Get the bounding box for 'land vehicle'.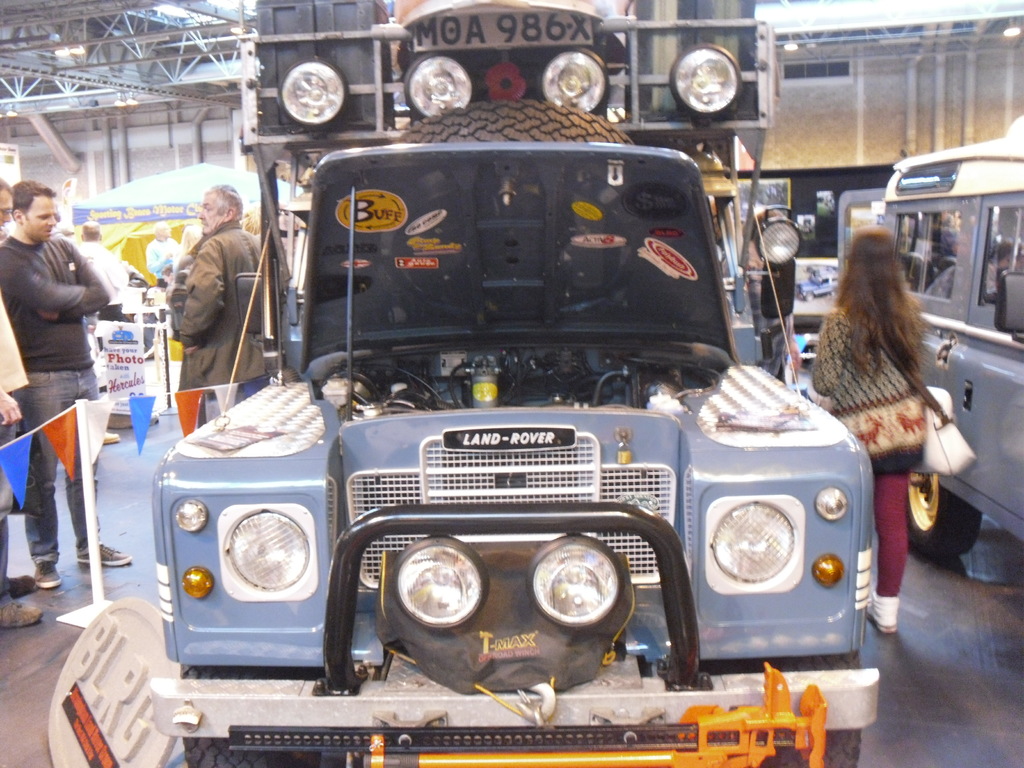
l=883, t=114, r=1023, b=566.
